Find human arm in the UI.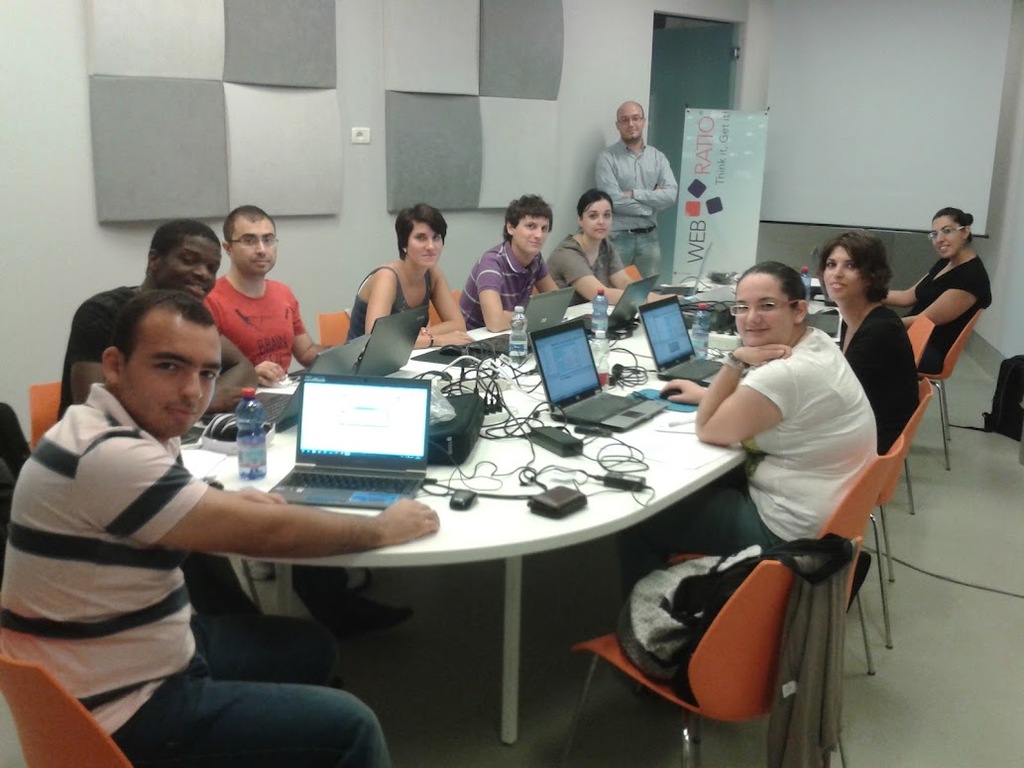
UI element at bbox(834, 311, 855, 352).
